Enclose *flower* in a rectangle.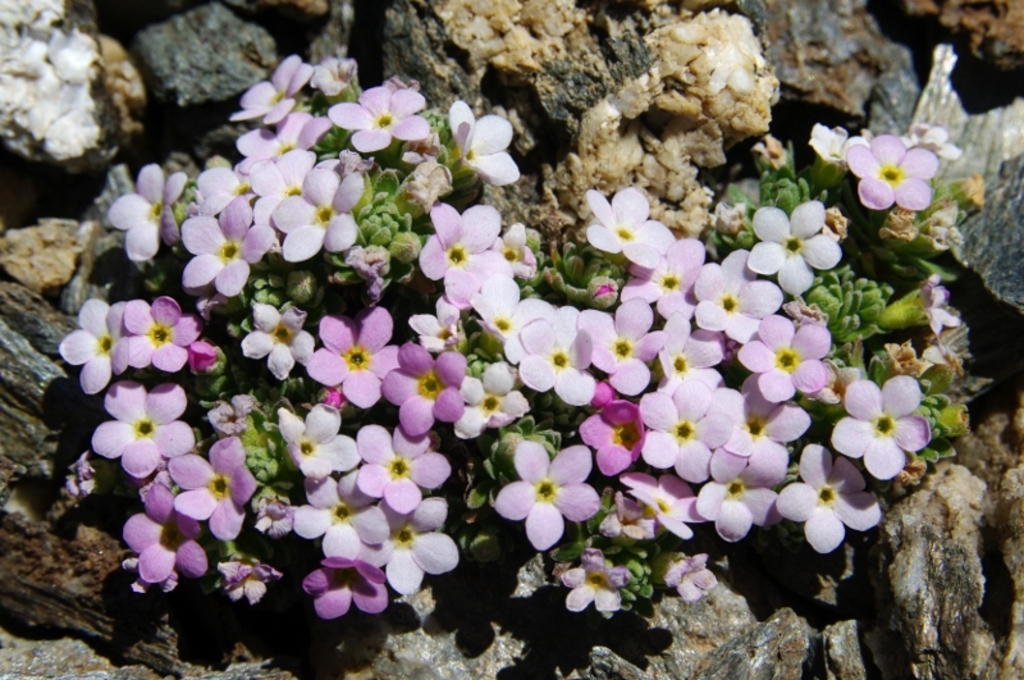
bbox=[353, 415, 451, 515].
